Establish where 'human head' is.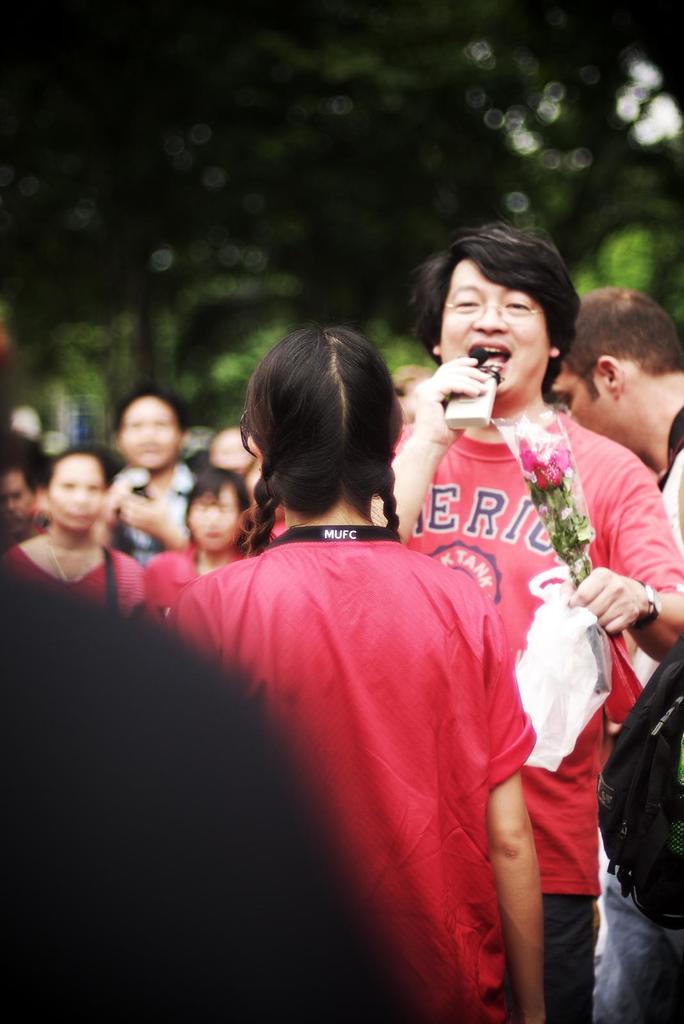
Established at Rect(0, 447, 42, 524).
